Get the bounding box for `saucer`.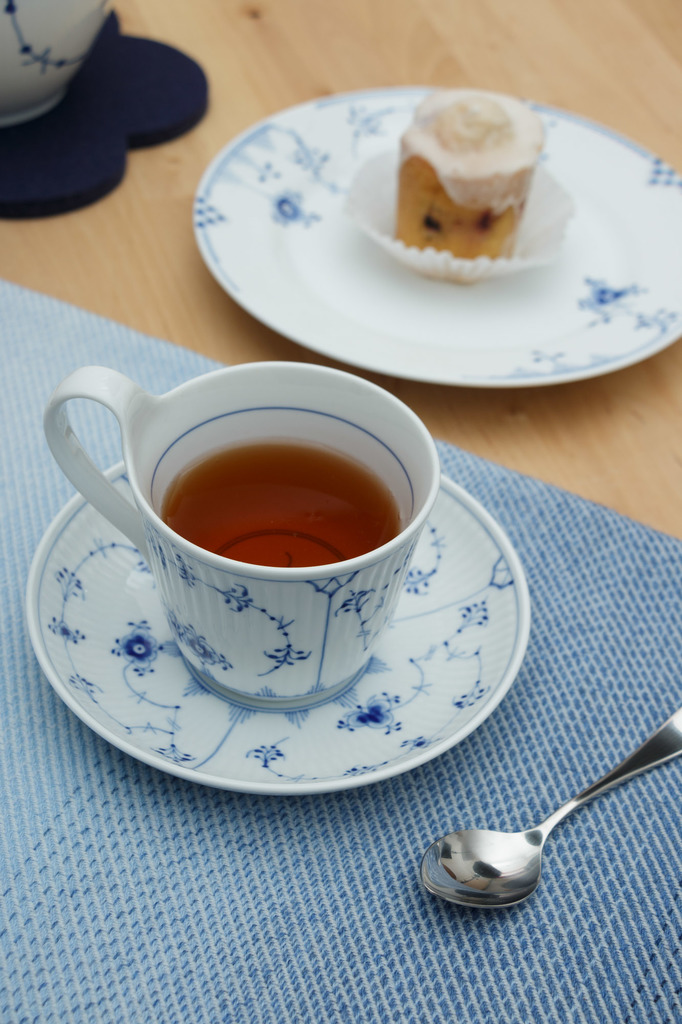
l=22, t=475, r=529, b=792.
